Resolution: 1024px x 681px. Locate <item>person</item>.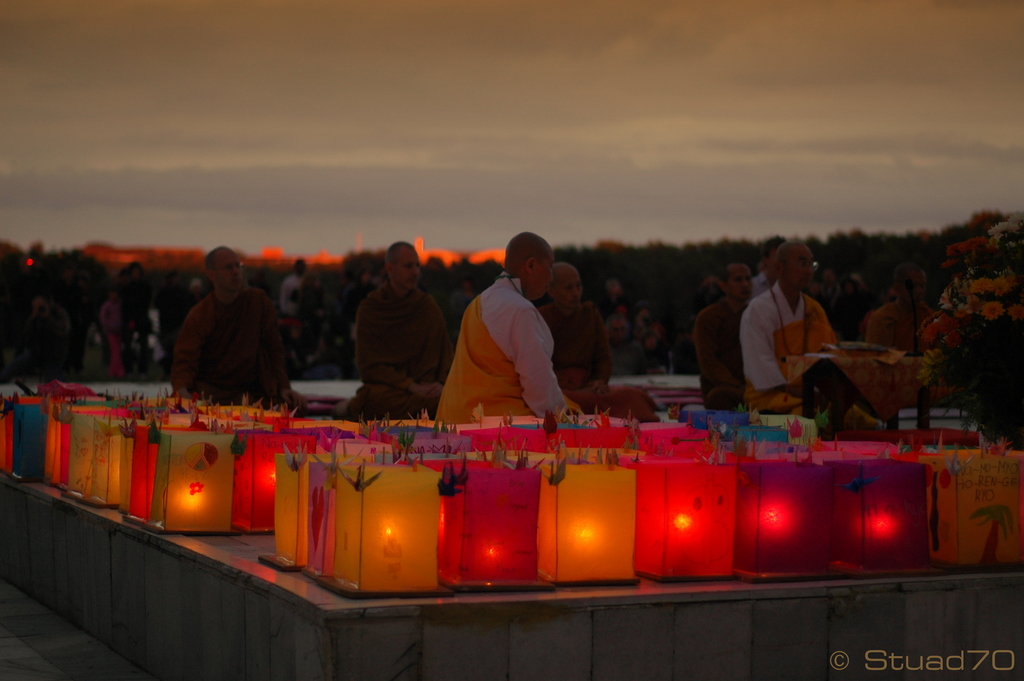
region(696, 256, 757, 420).
